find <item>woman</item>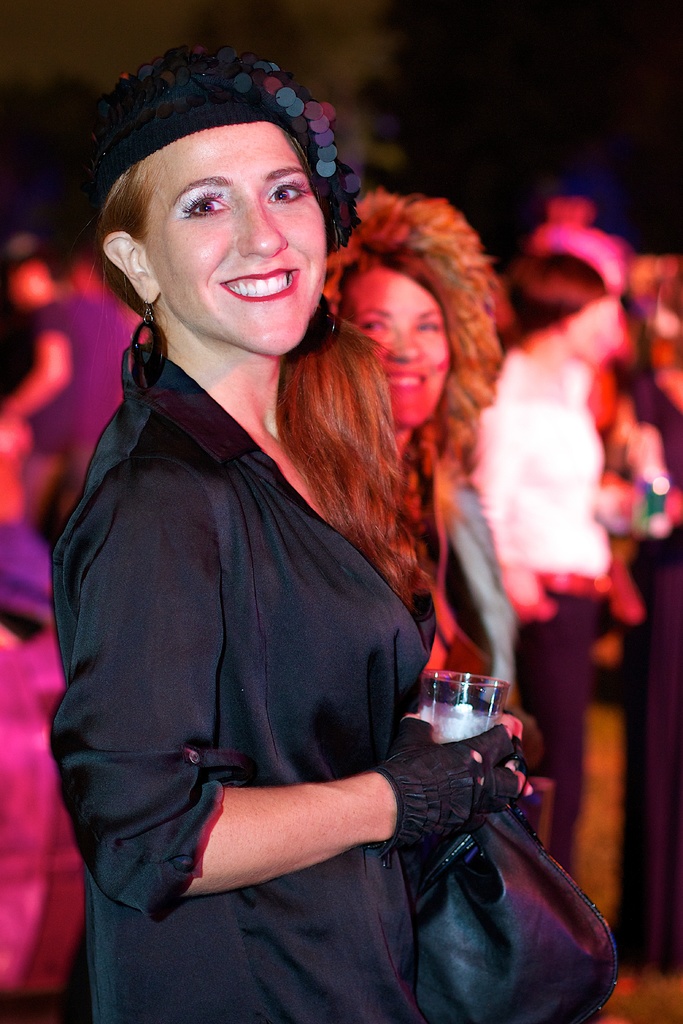
(x1=50, y1=51, x2=527, y2=1023)
